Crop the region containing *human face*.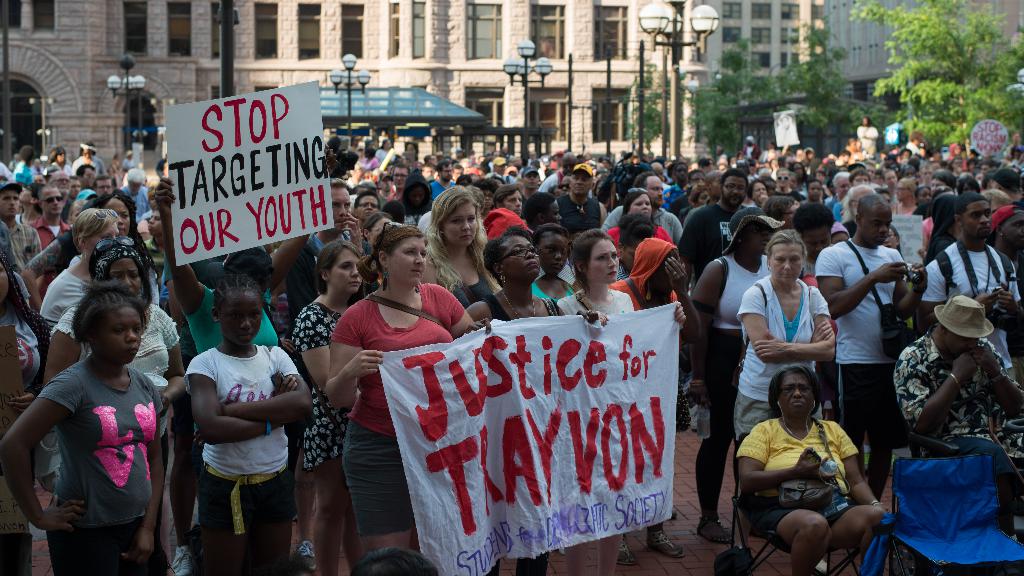
Crop region: l=84, t=168, r=95, b=185.
